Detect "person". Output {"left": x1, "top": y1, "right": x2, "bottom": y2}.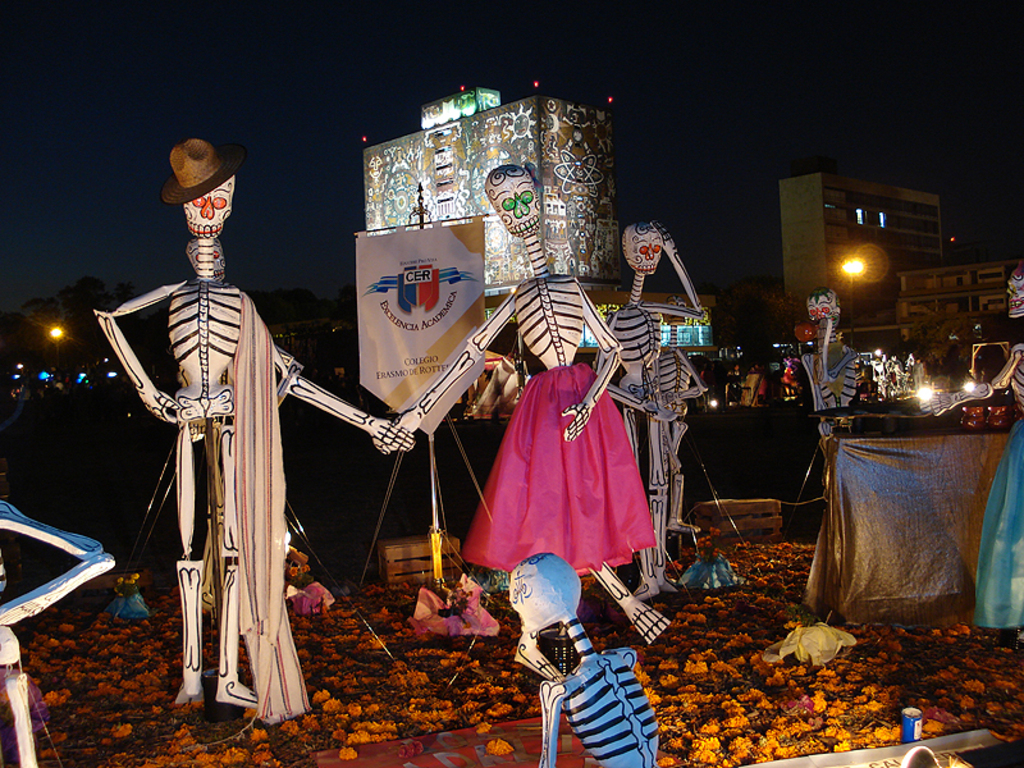
{"left": 511, "top": 547, "right": 658, "bottom": 767}.
